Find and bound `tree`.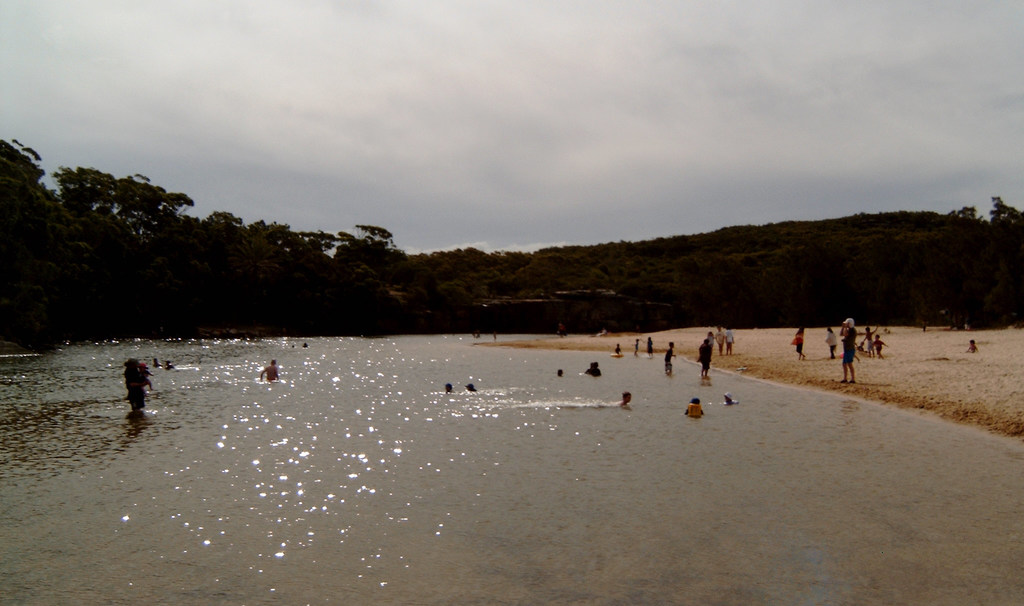
Bound: locate(300, 231, 330, 274).
